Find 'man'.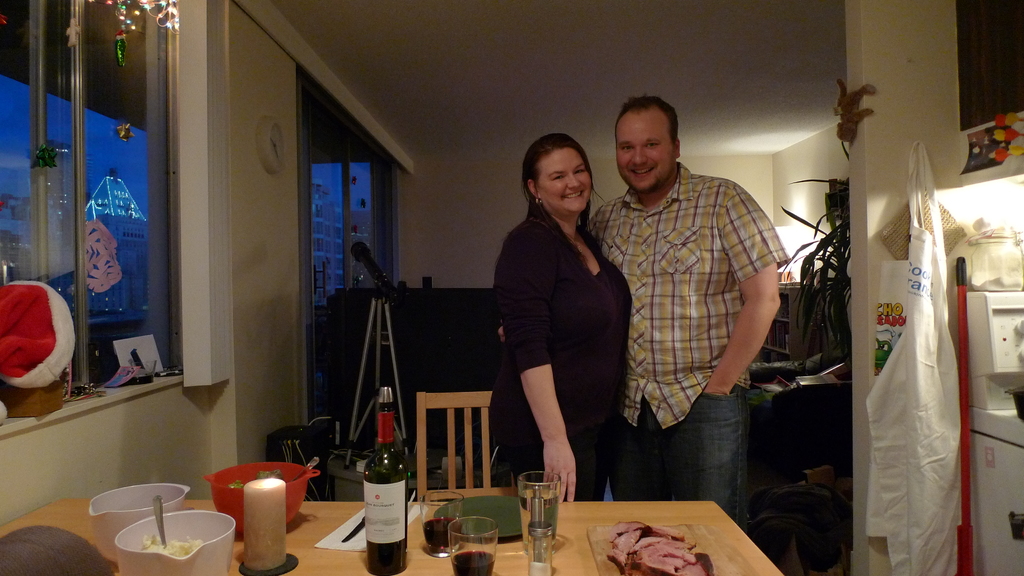
[584, 99, 795, 490].
